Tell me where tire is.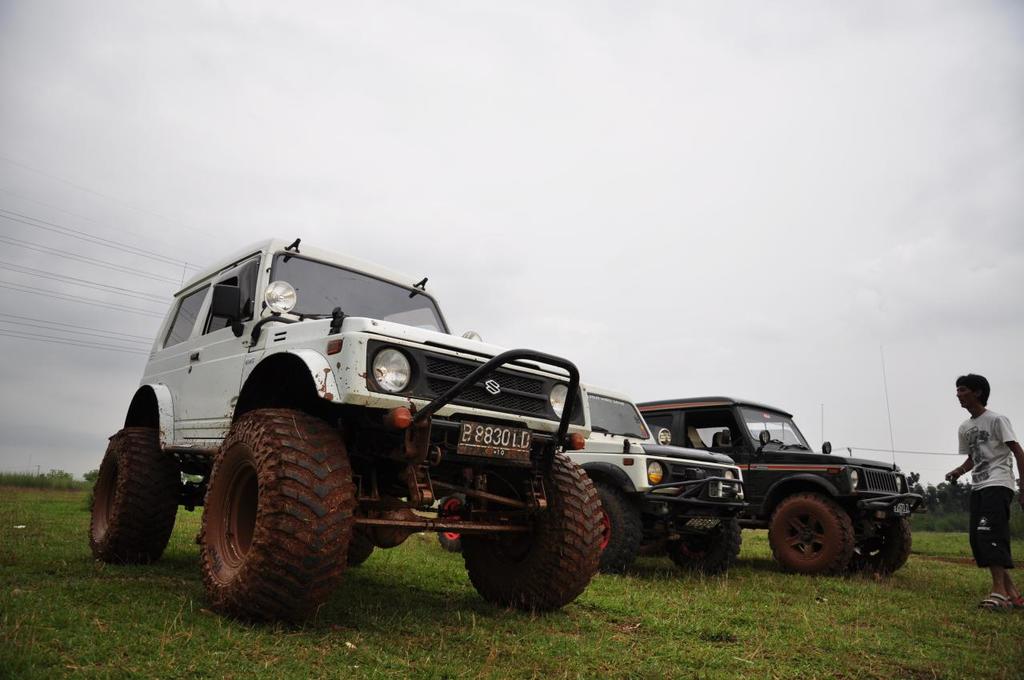
tire is at crop(645, 519, 667, 557).
